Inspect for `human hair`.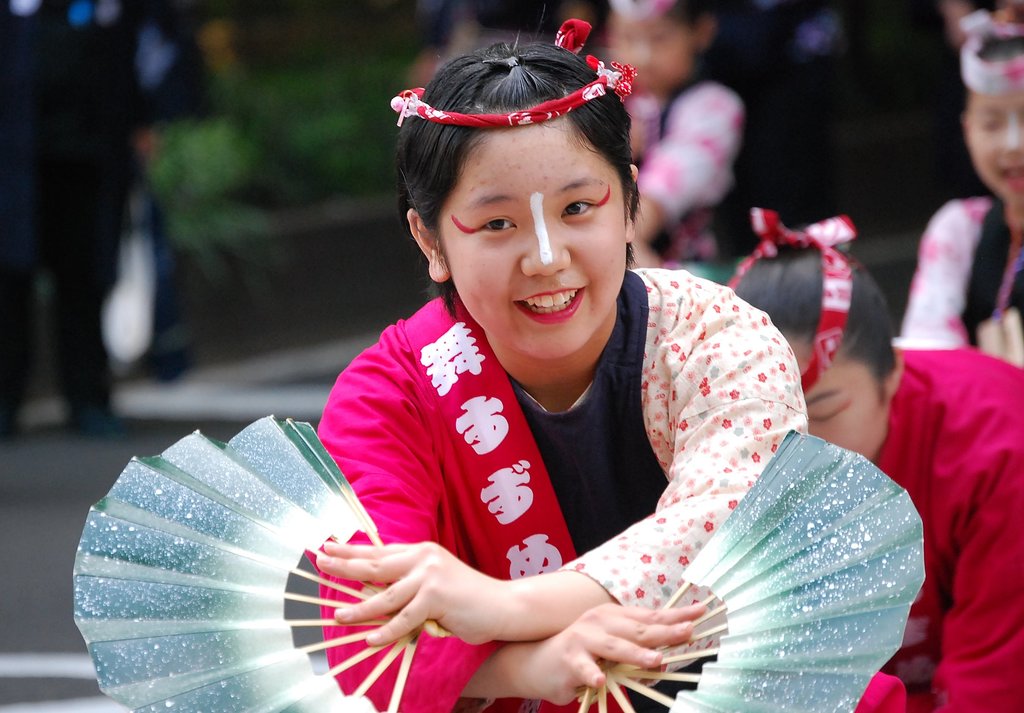
Inspection: [x1=385, y1=14, x2=646, y2=331].
